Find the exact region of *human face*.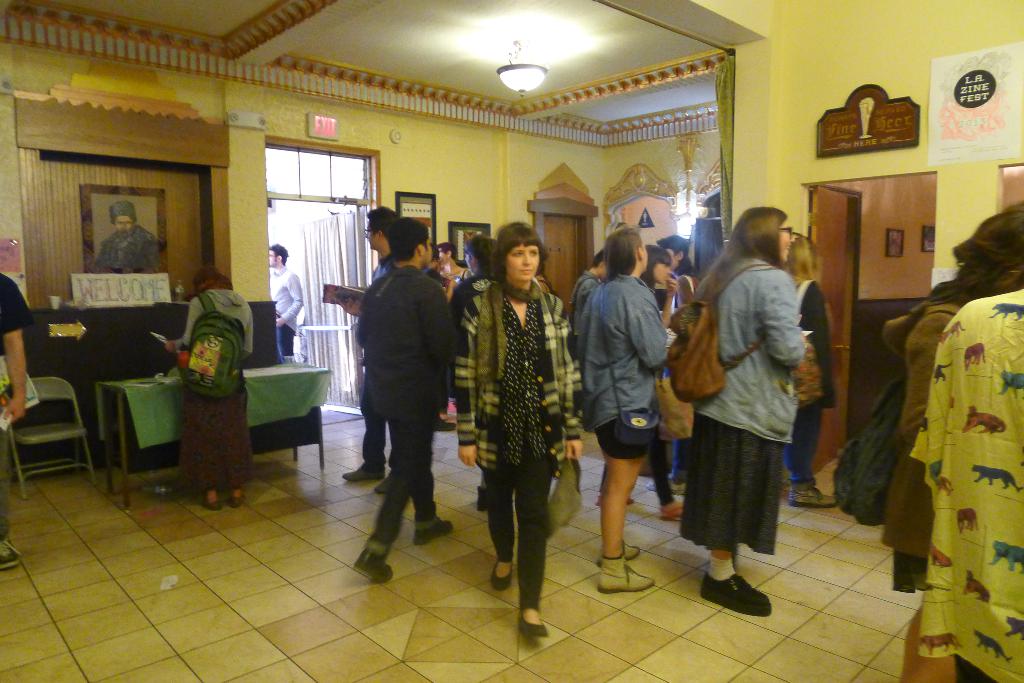
Exact region: Rect(504, 246, 538, 282).
